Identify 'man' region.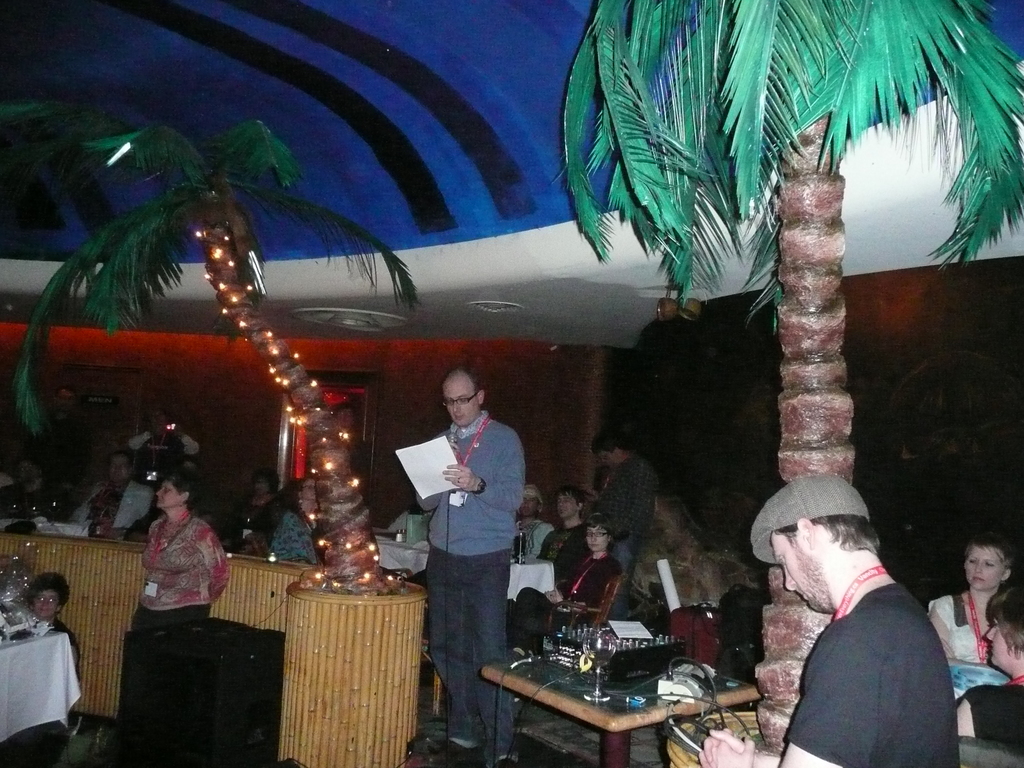
Region: [left=126, top=409, right=199, bottom=456].
